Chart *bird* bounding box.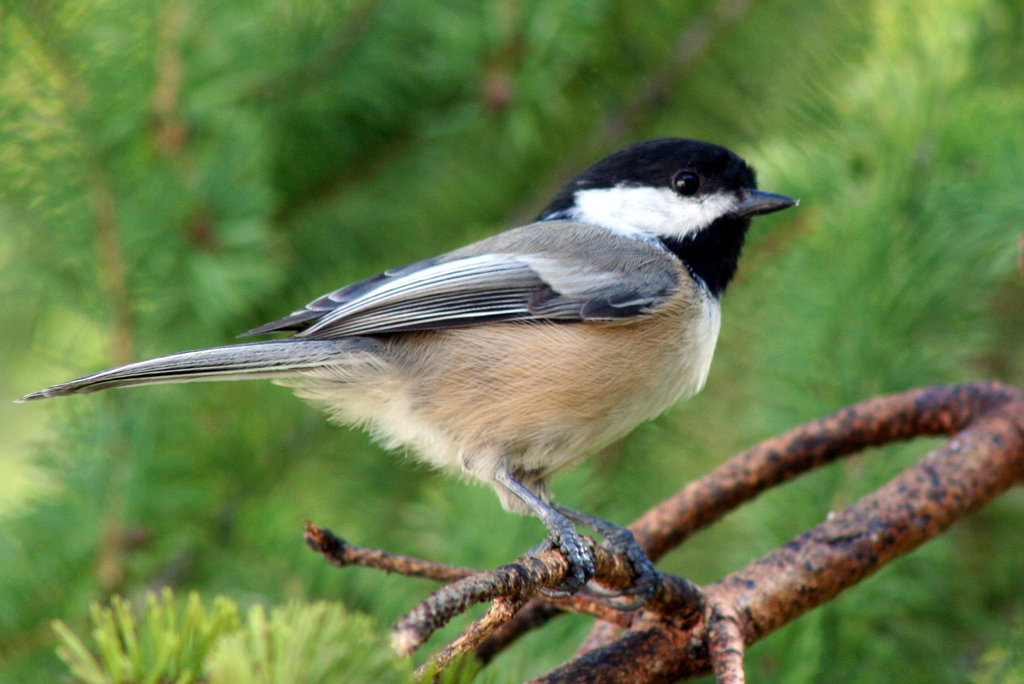
Charted: detection(11, 141, 779, 602).
